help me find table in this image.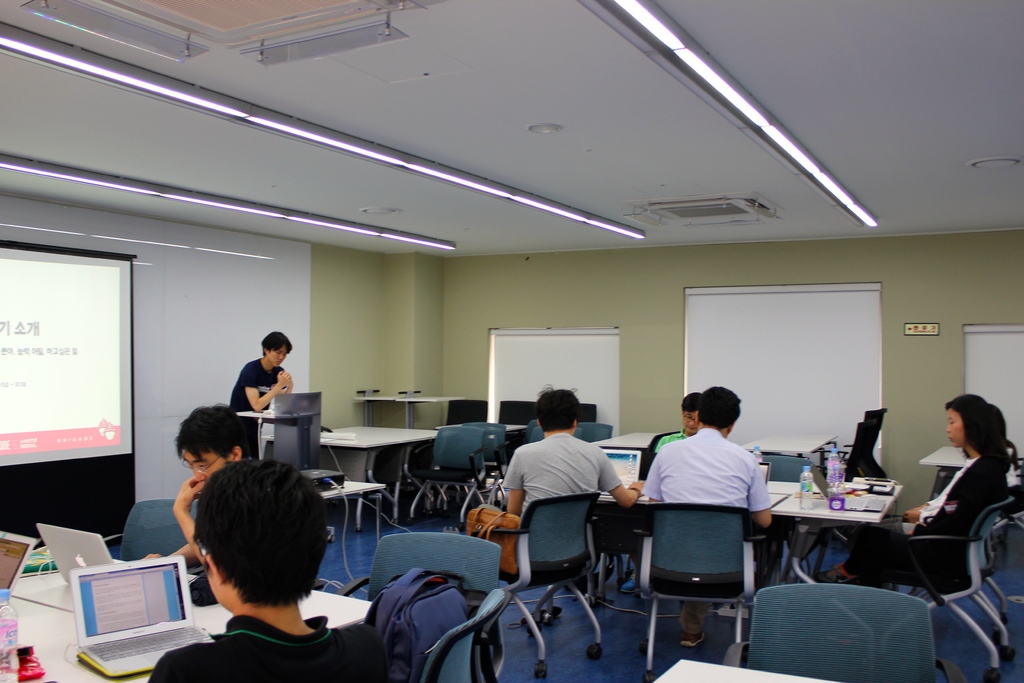
Found it: box=[360, 393, 470, 427].
